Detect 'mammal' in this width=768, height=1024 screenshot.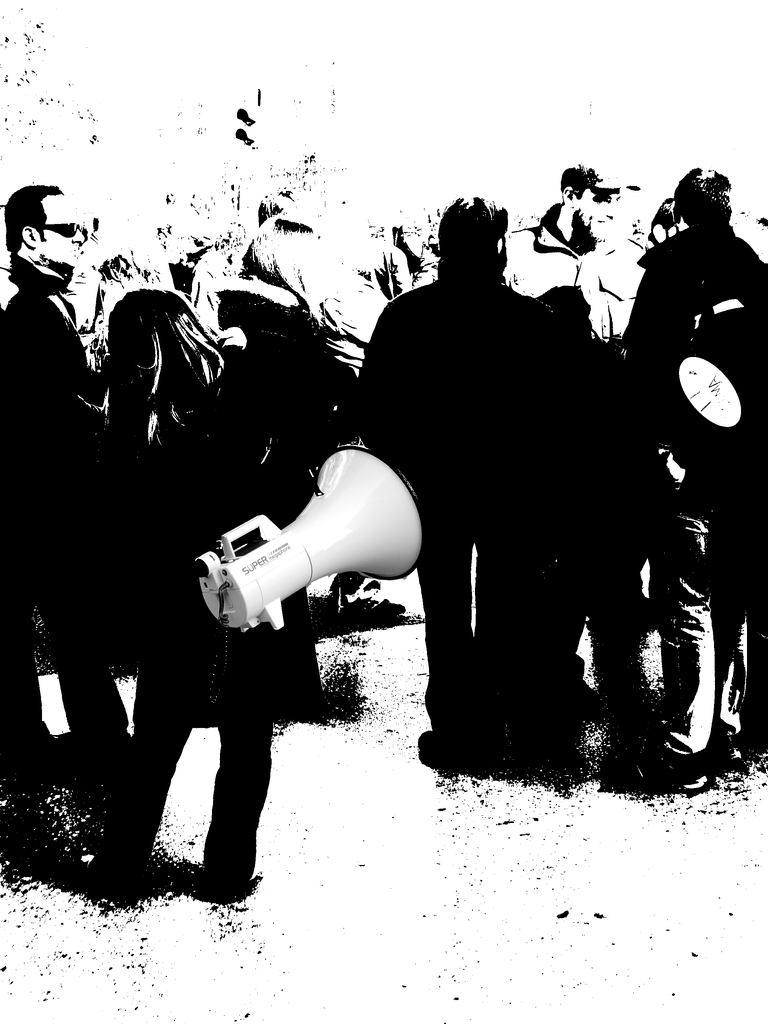
Detection: box(355, 183, 567, 767).
